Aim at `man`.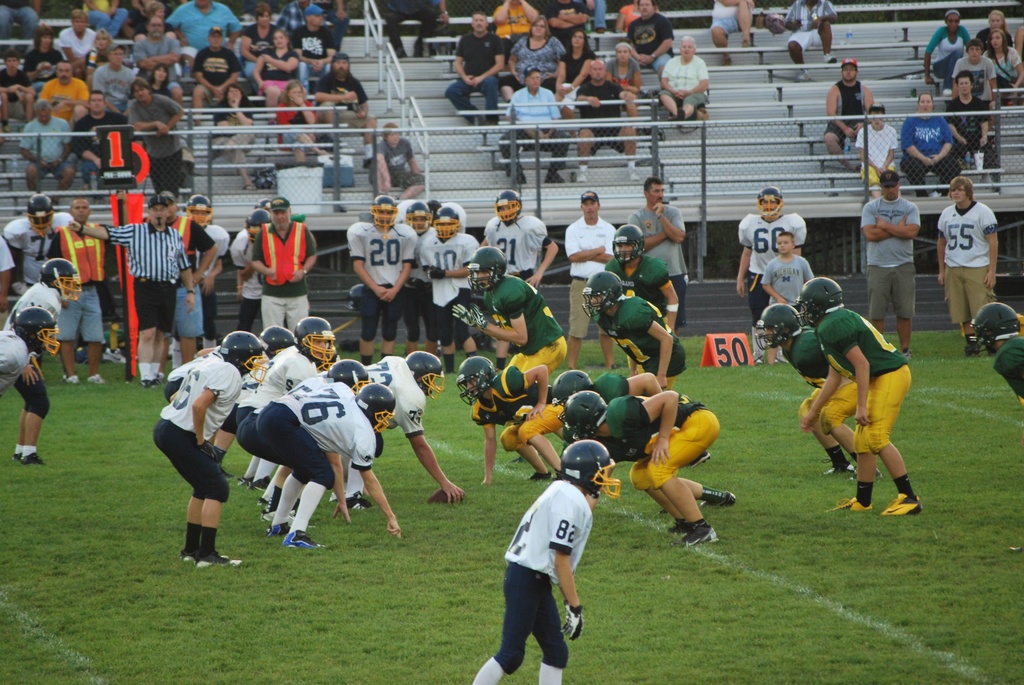
Aimed at left=479, top=452, right=606, bottom=680.
